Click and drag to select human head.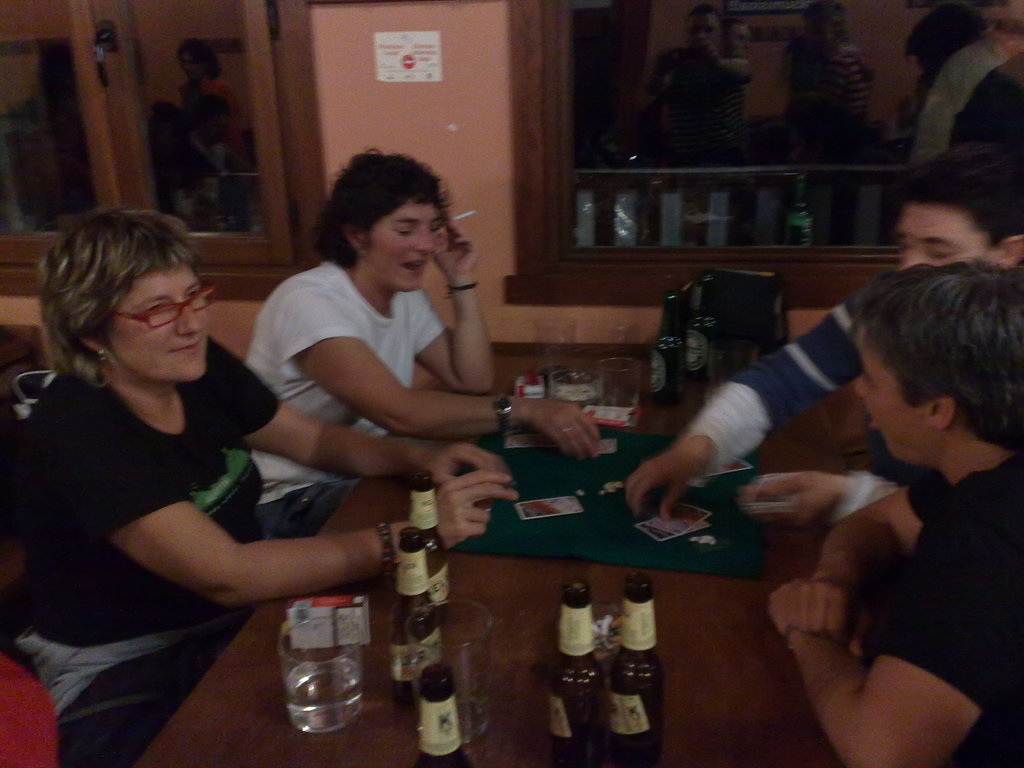
Selection: (x1=896, y1=135, x2=1023, y2=268).
